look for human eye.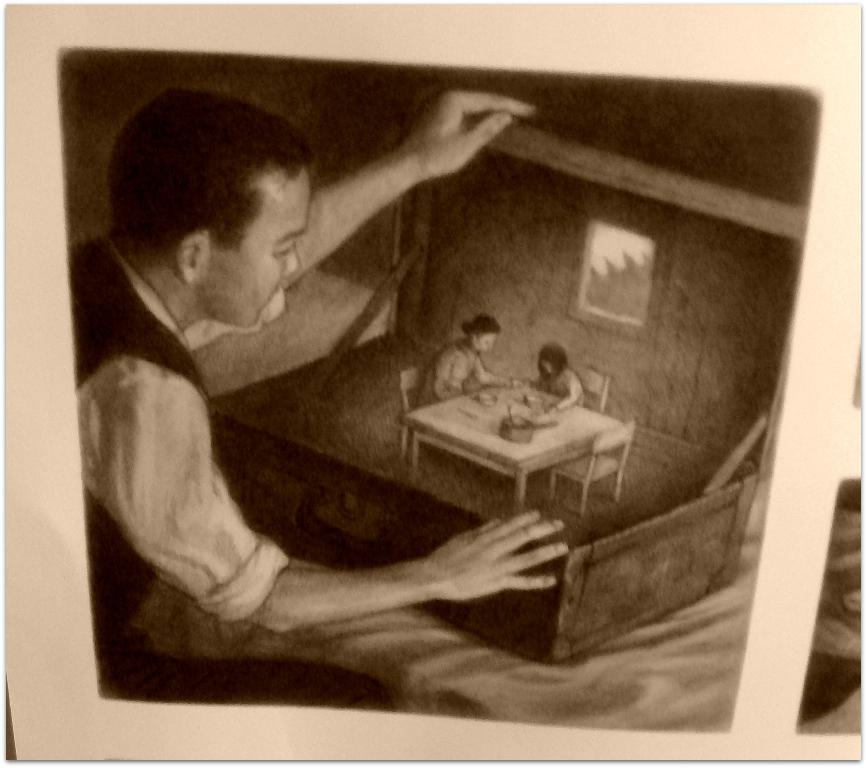
Found: <box>270,246,296,264</box>.
